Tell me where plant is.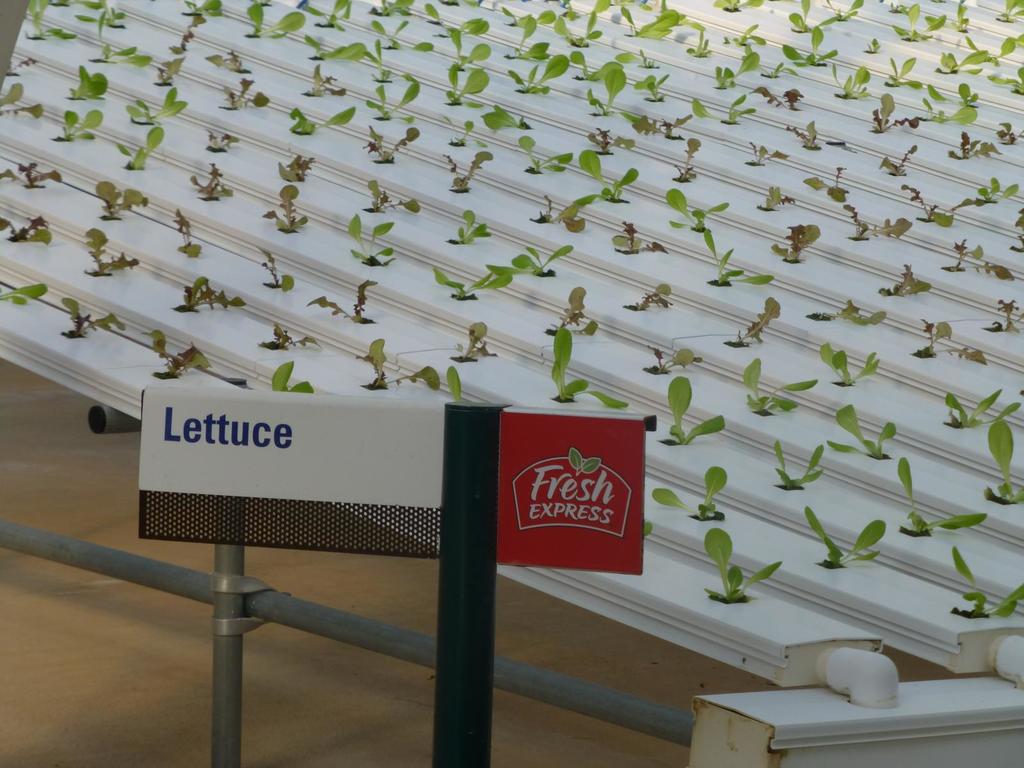
plant is at rect(357, 337, 442, 393).
